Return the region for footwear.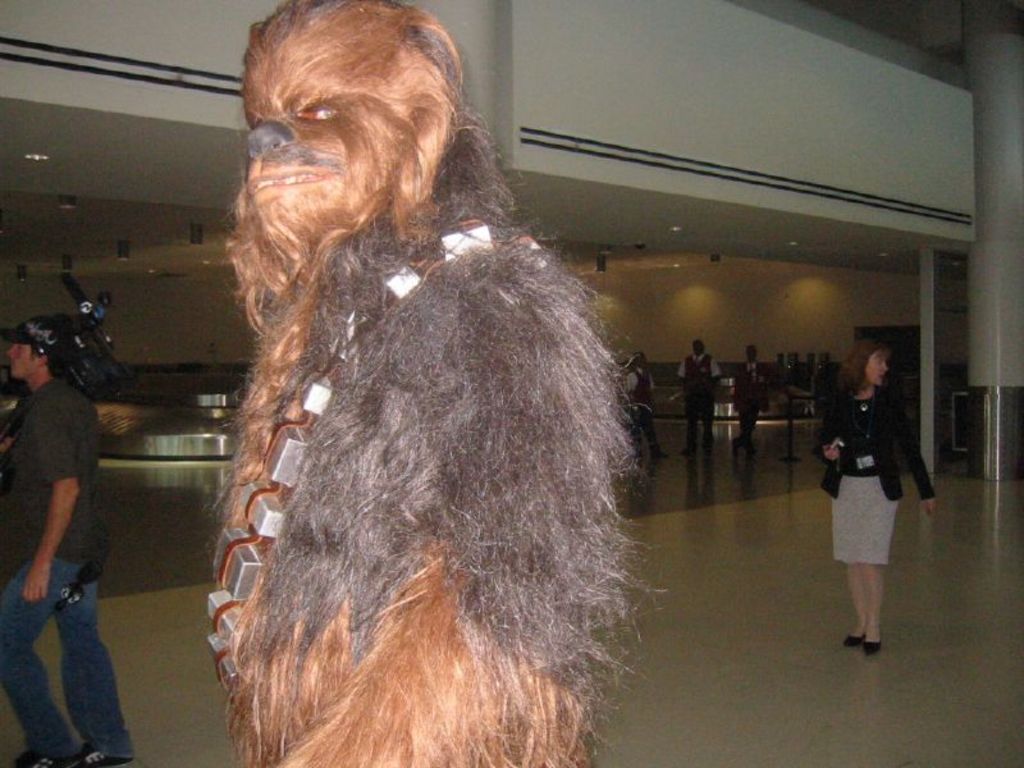
[65,745,134,767].
